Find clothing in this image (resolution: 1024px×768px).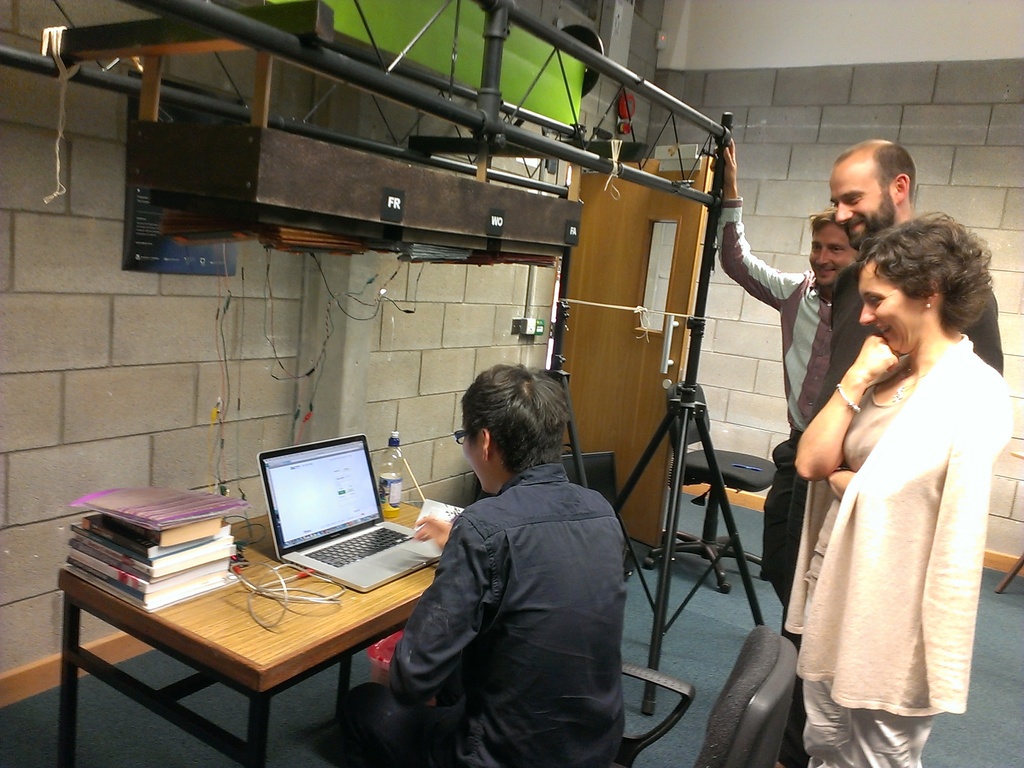
344:460:628:767.
